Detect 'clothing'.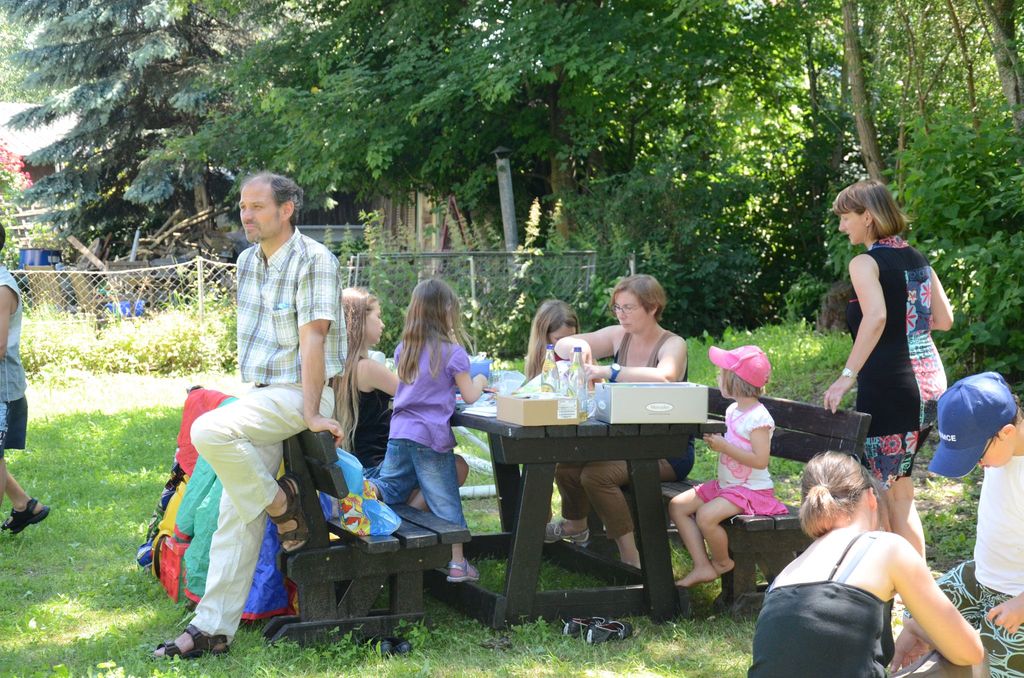
Detected at detection(925, 364, 1018, 483).
